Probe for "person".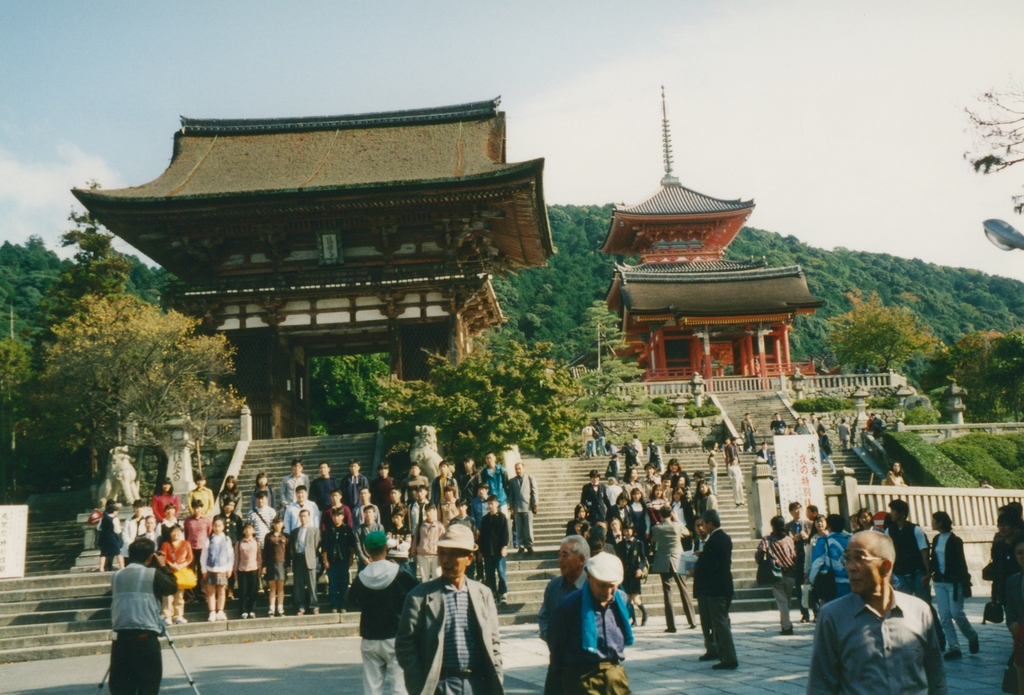
Probe result: crop(707, 447, 719, 495).
